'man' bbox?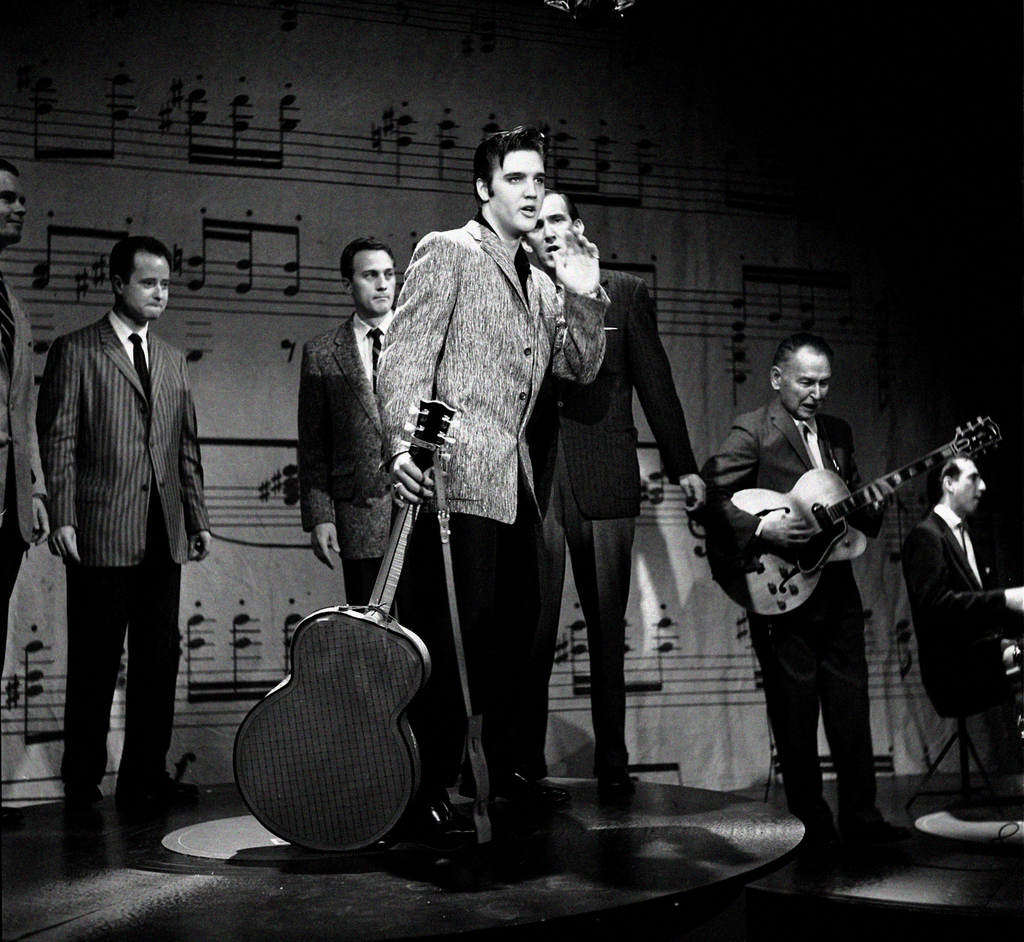
Rect(0, 161, 52, 676)
